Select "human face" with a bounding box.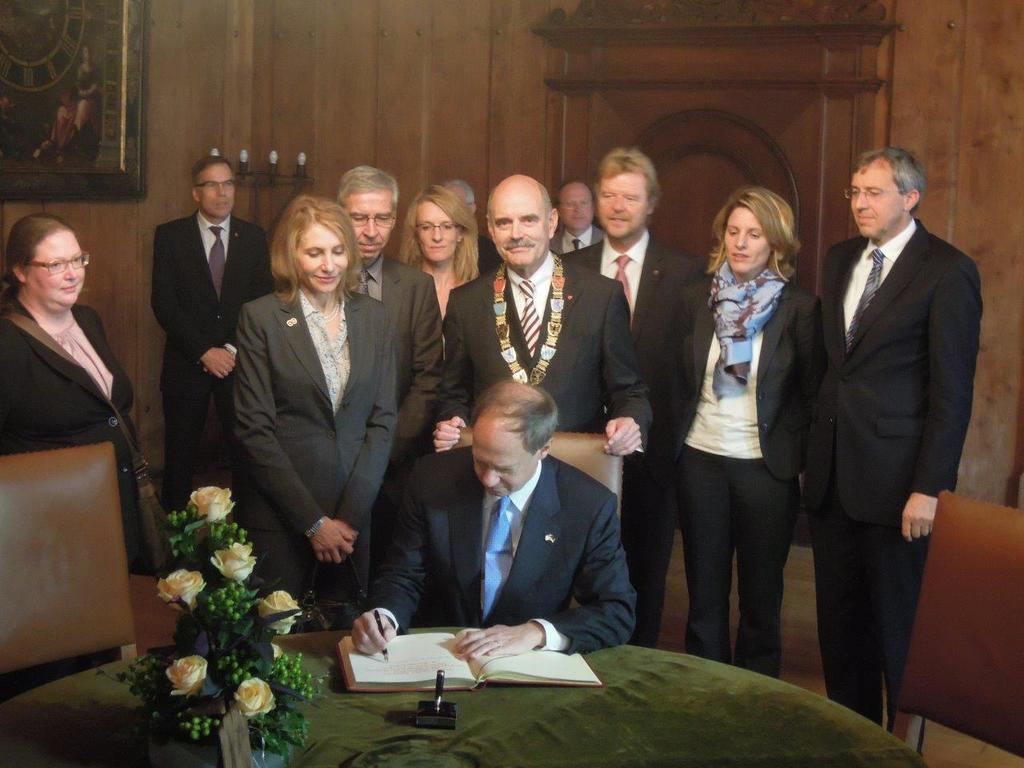
left=298, top=230, right=347, bottom=290.
